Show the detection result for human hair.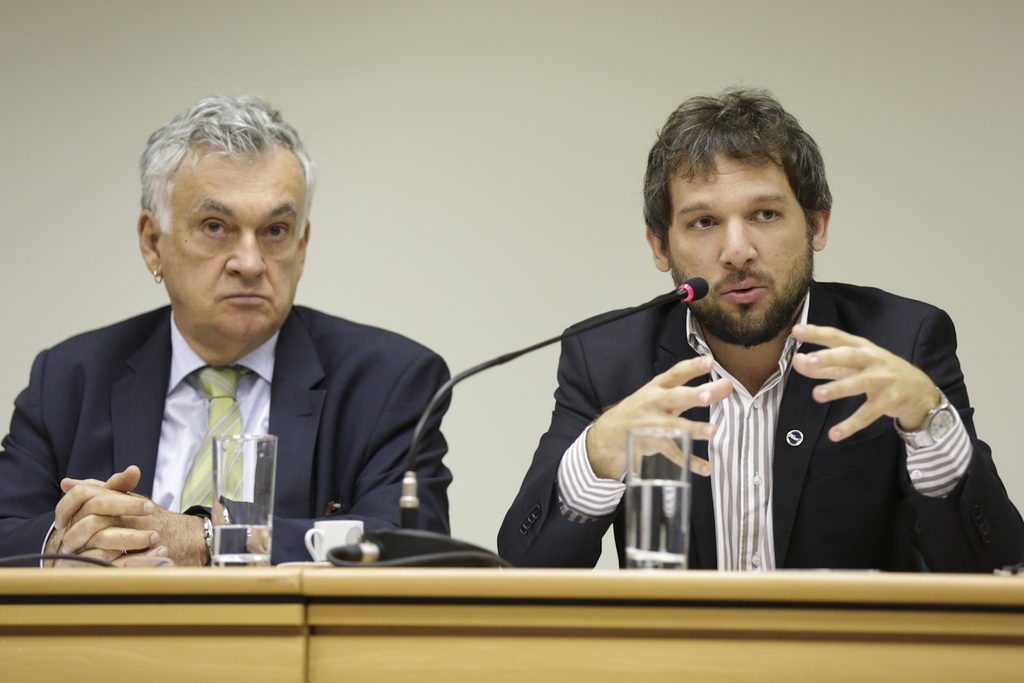
{"left": 649, "top": 80, "right": 834, "bottom": 281}.
